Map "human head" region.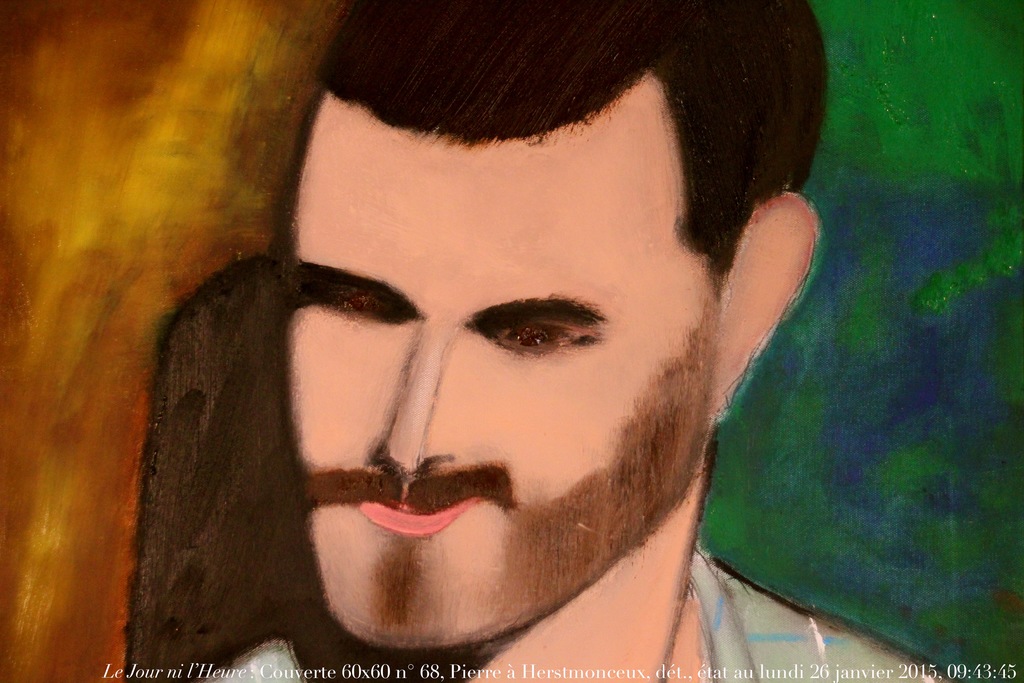
Mapped to (x1=282, y1=0, x2=852, y2=669).
